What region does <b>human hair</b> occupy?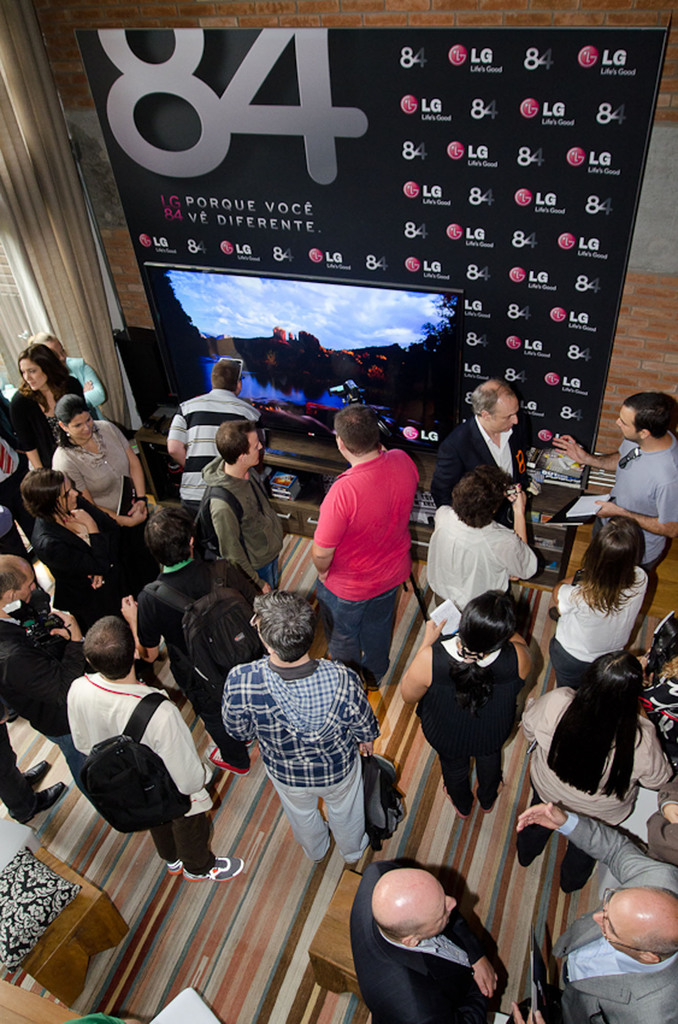
region(449, 586, 517, 719).
